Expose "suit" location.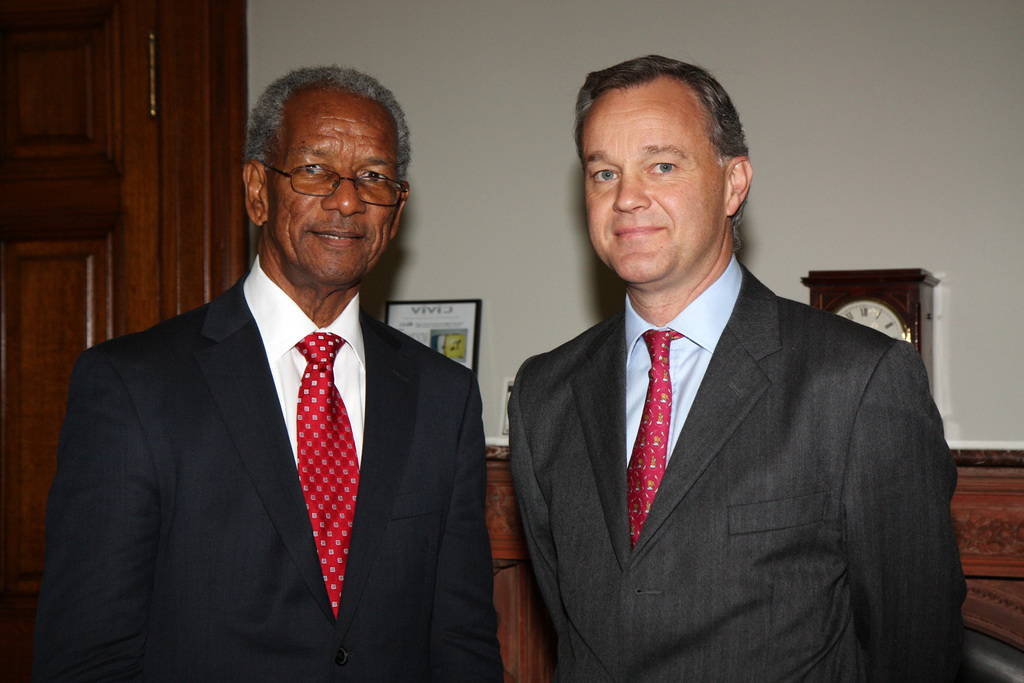
Exposed at <region>51, 158, 511, 682</region>.
